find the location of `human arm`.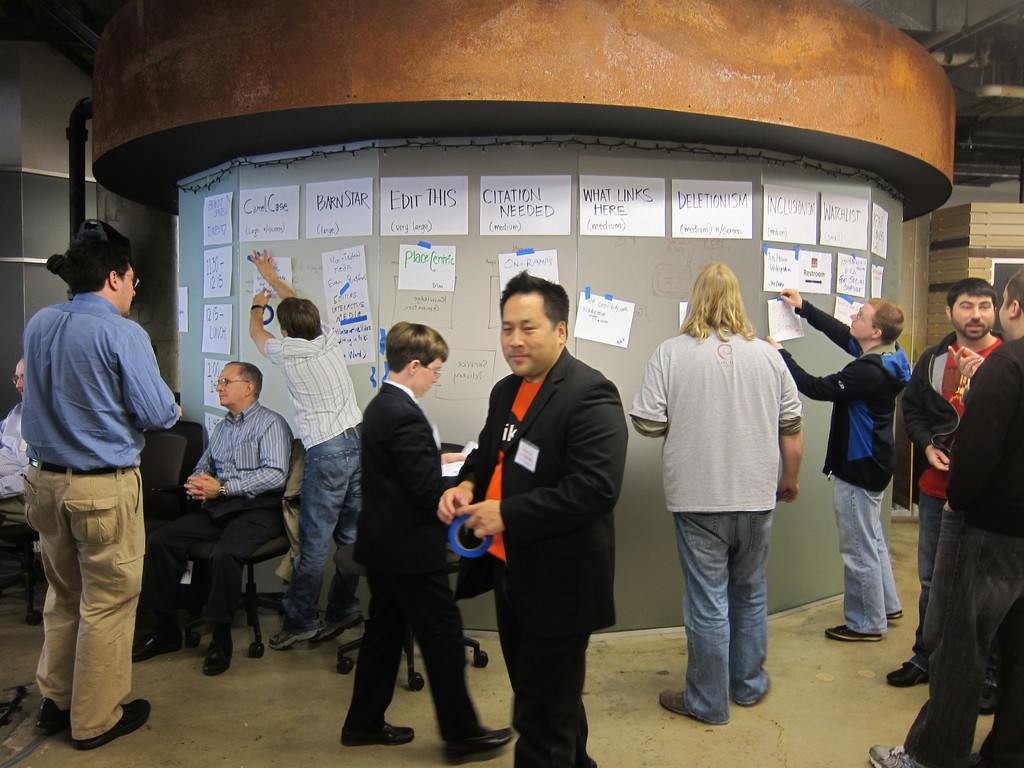
Location: bbox=[179, 419, 292, 500].
